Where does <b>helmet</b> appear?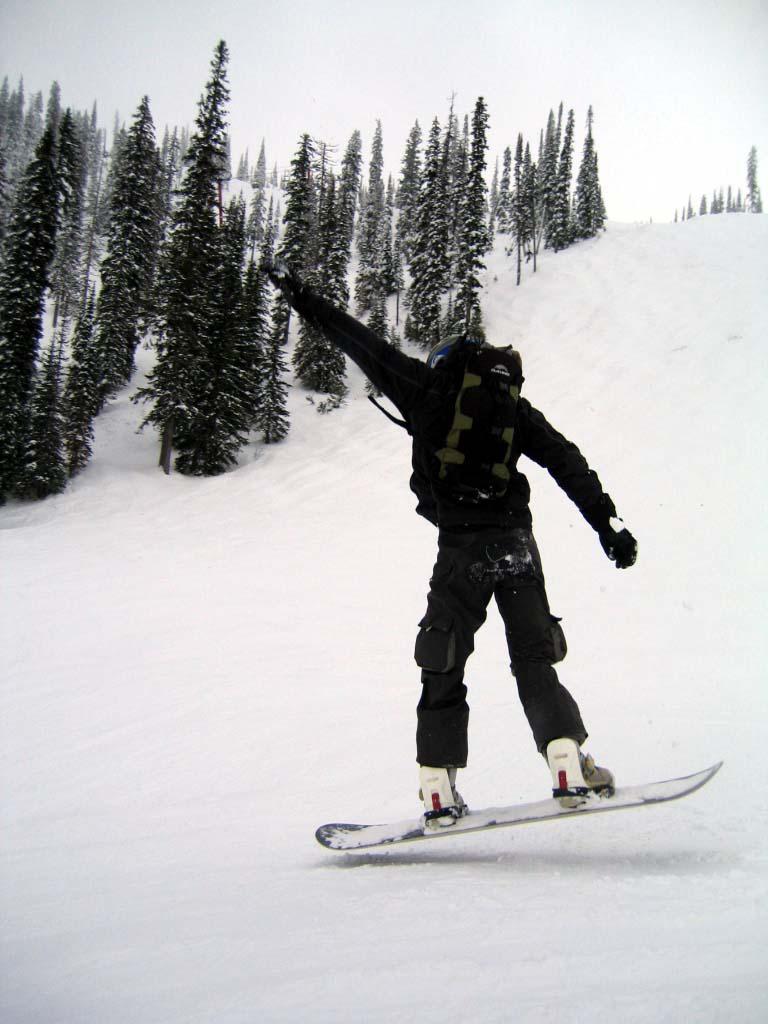
Appears at x1=425 y1=331 x2=487 y2=373.
